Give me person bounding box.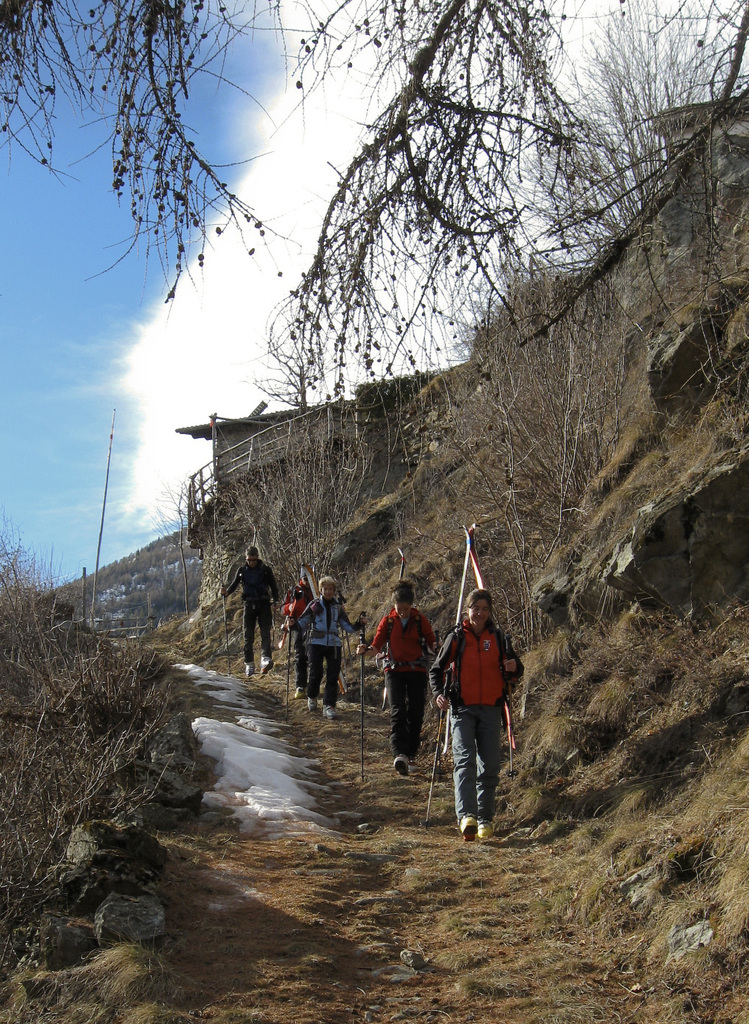
region(282, 576, 319, 700).
